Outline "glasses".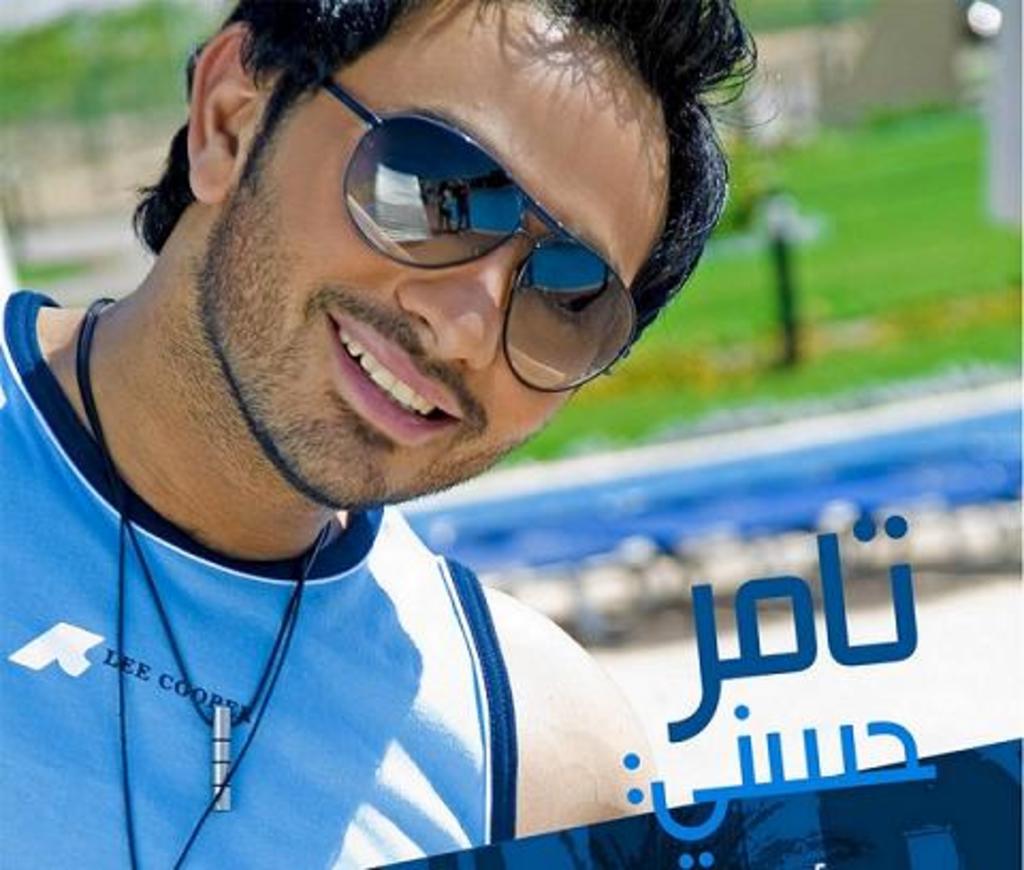
Outline: 318 75 636 392.
